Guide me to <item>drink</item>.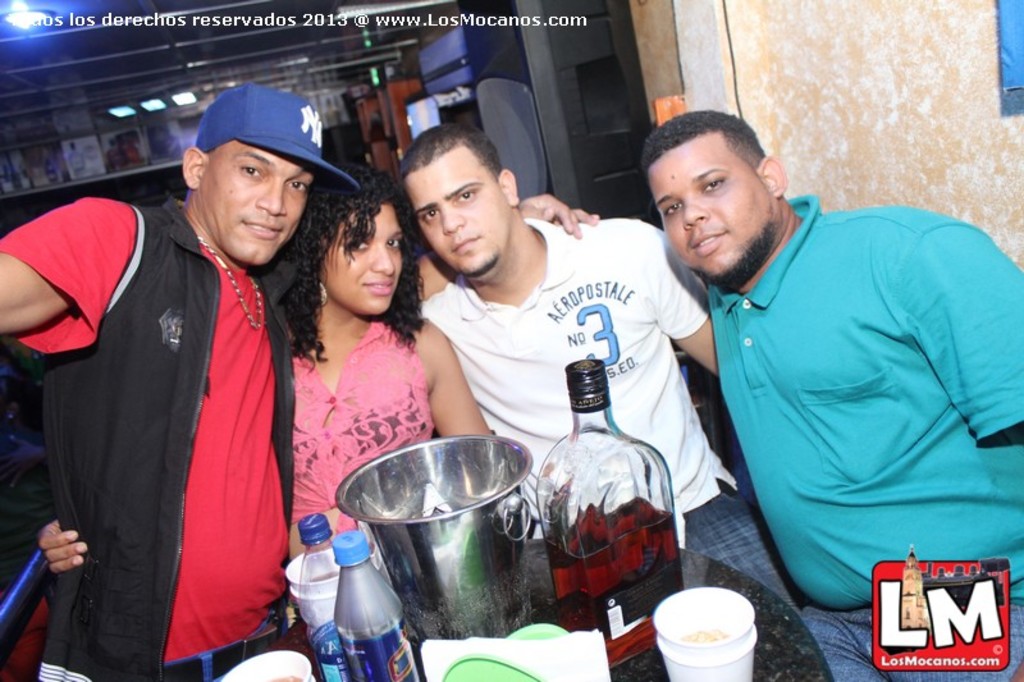
Guidance: [x1=539, y1=362, x2=673, y2=664].
